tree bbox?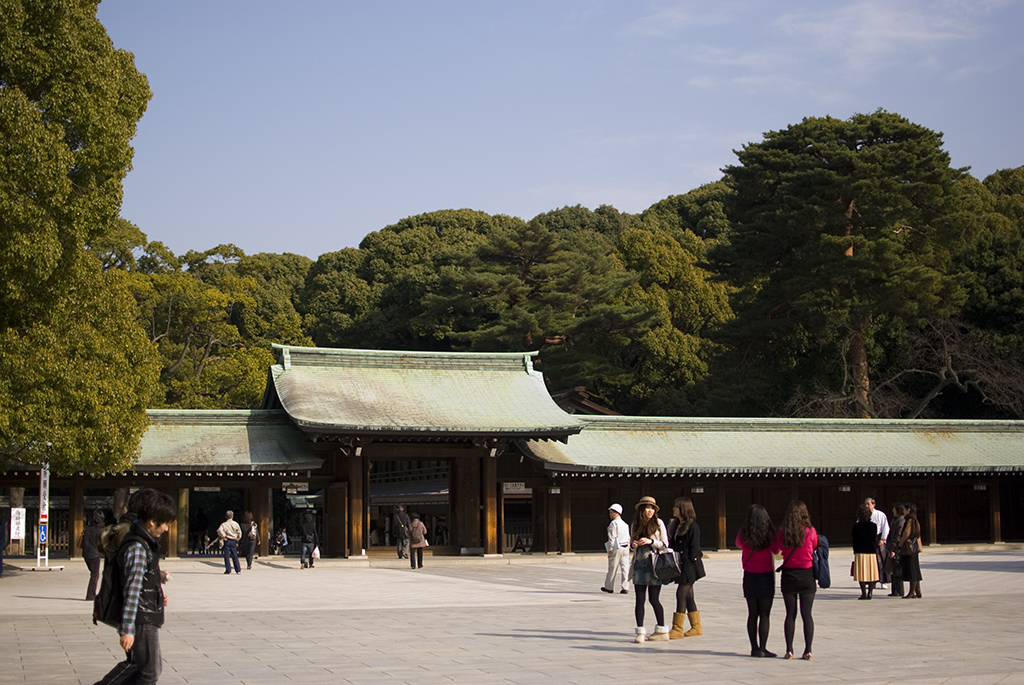
(114, 236, 316, 410)
